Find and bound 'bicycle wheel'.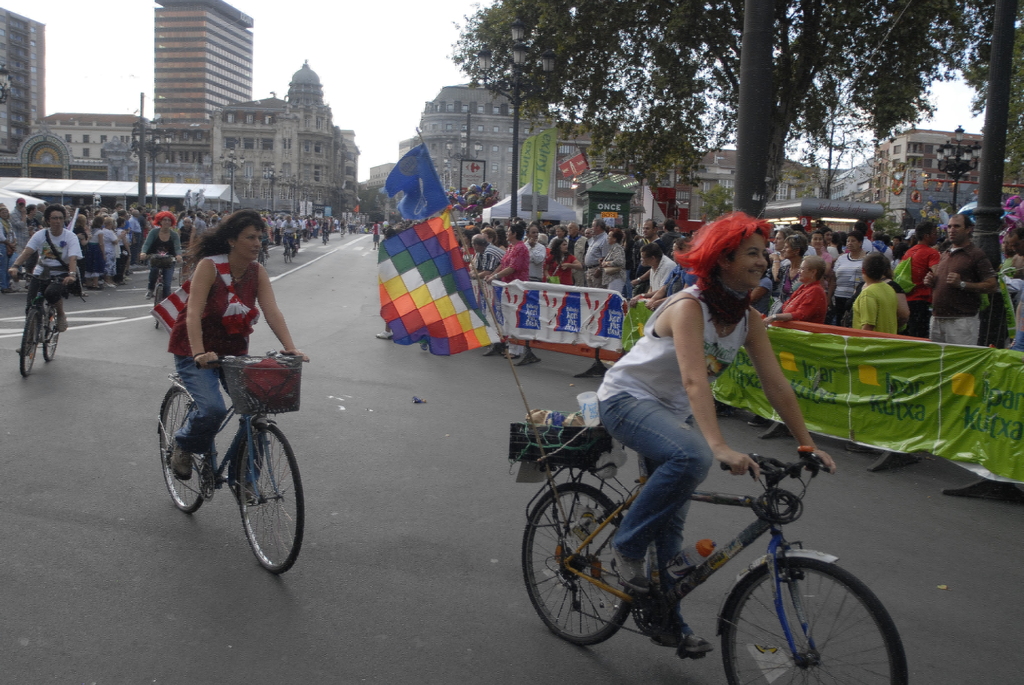
Bound: region(158, 382, 211, 516).
